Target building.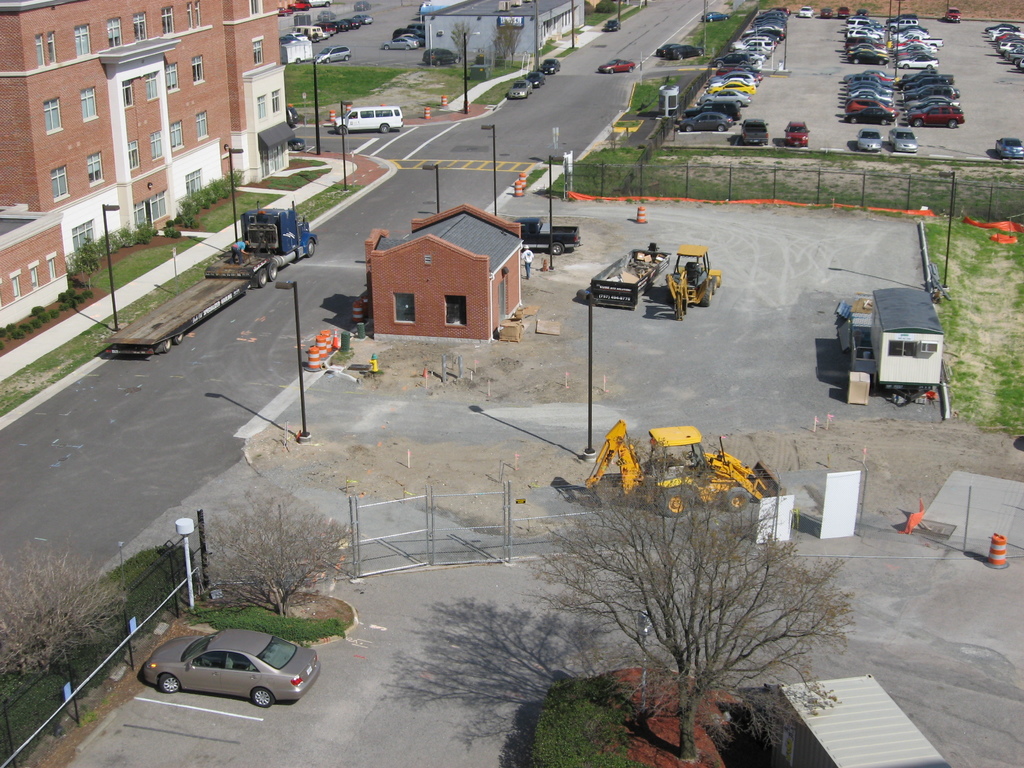
Target region: box=[367, 204, 527, 343].
